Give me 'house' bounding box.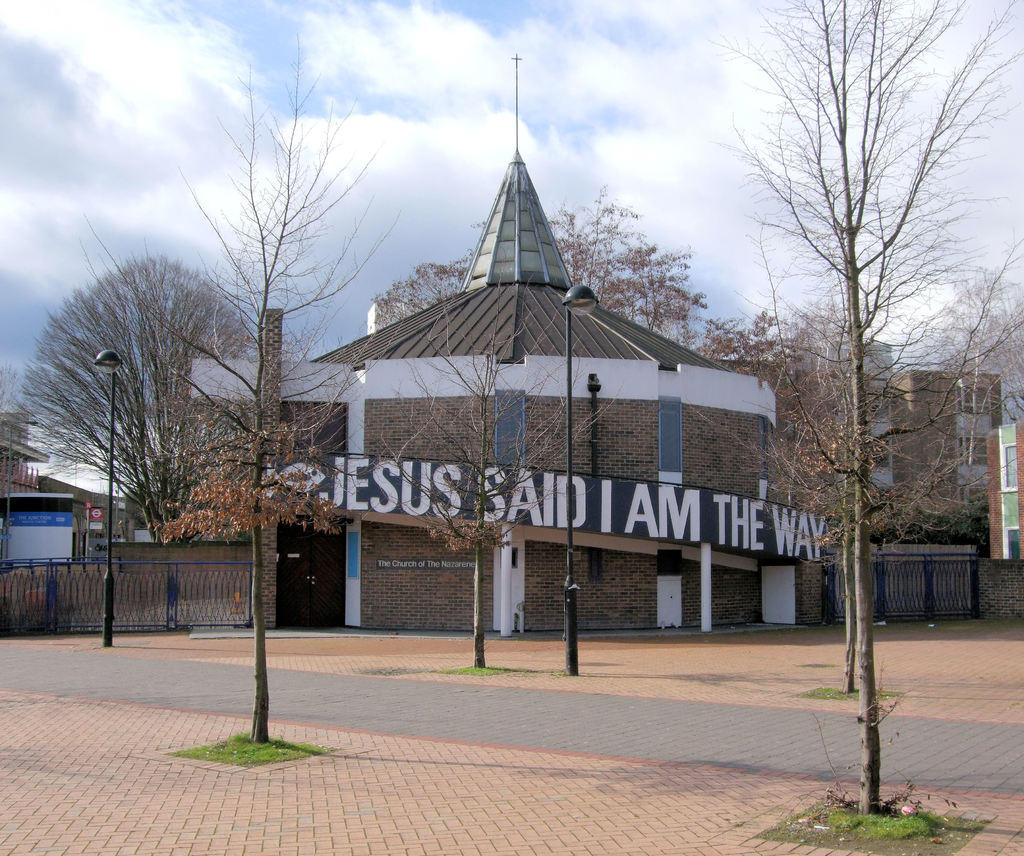
{"x1": 892, "y1": 369, "x2": 1000, "y2": 517}.
